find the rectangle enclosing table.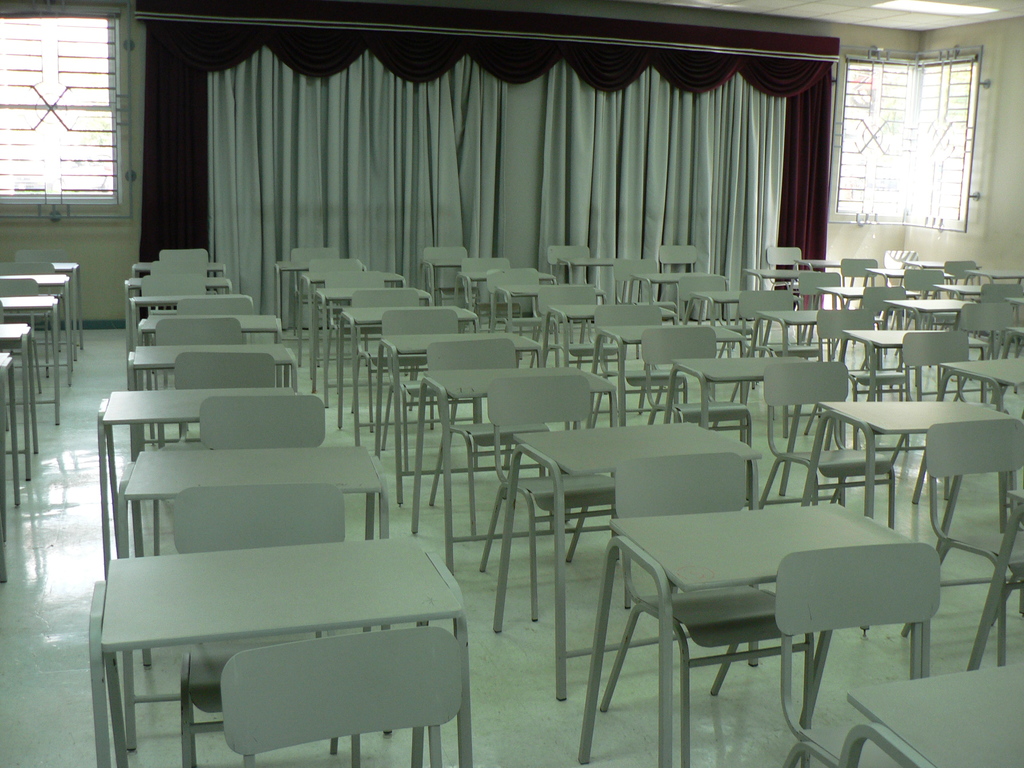
region(675, 288, 752, 324).
